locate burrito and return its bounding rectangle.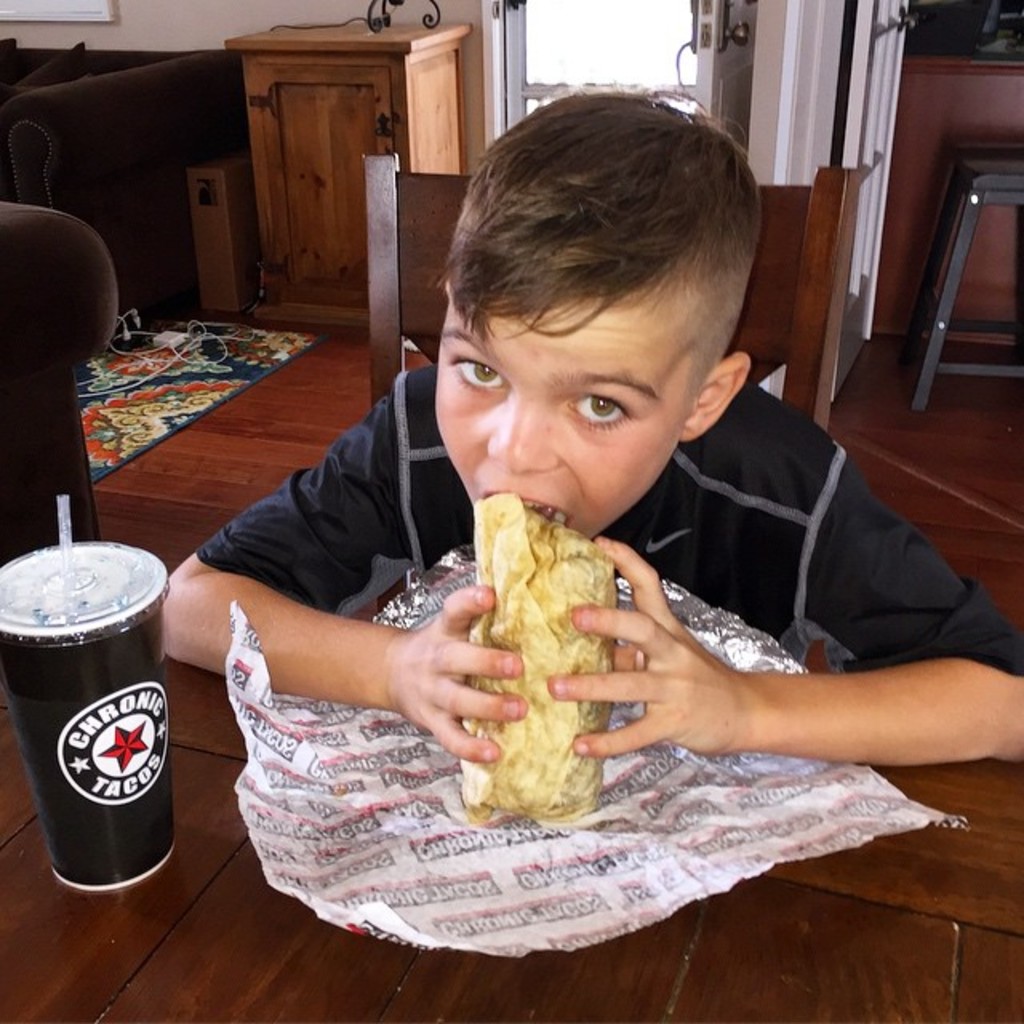
x1=458 y1=491 x2=618 y2=830.
